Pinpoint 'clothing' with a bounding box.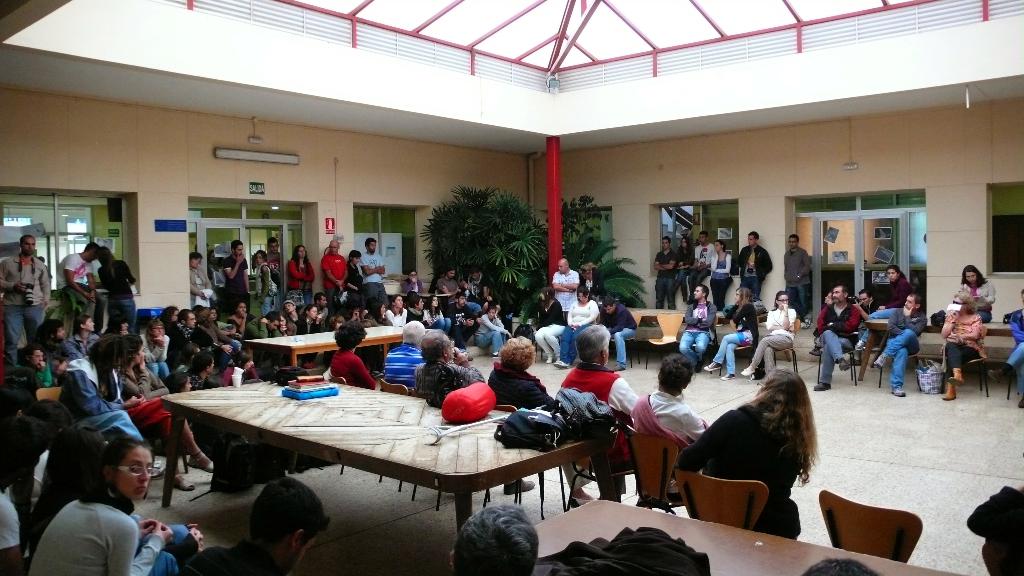
{"left": 673, "top": 246, "right": 697, "bottom": 300}.
